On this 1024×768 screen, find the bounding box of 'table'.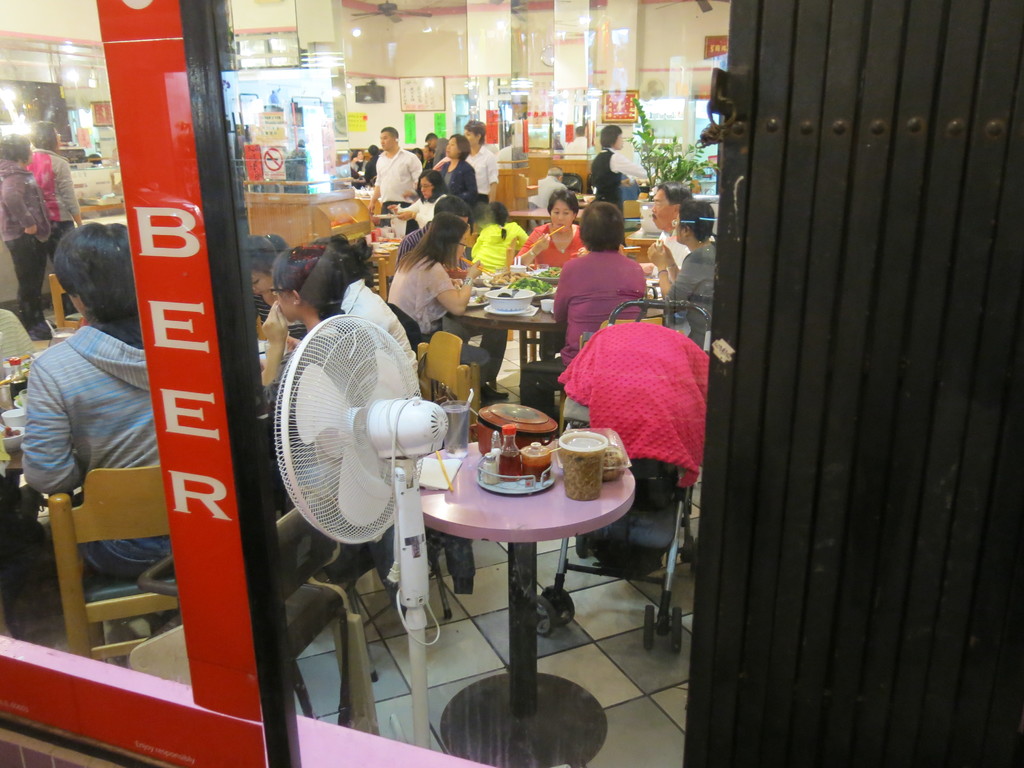
Bounding box: {"left": 620, "top": 196, "right": 650, "bottom": 227}.
